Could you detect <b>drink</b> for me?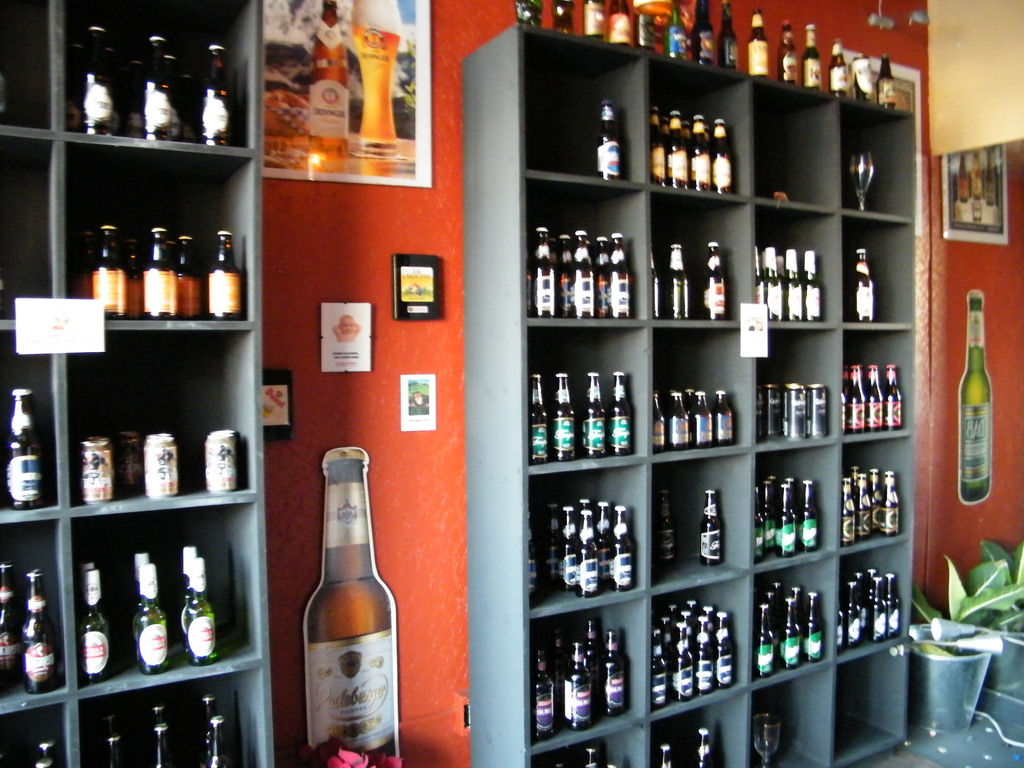
Detection result: bbox(833, 44, 850, 94).
